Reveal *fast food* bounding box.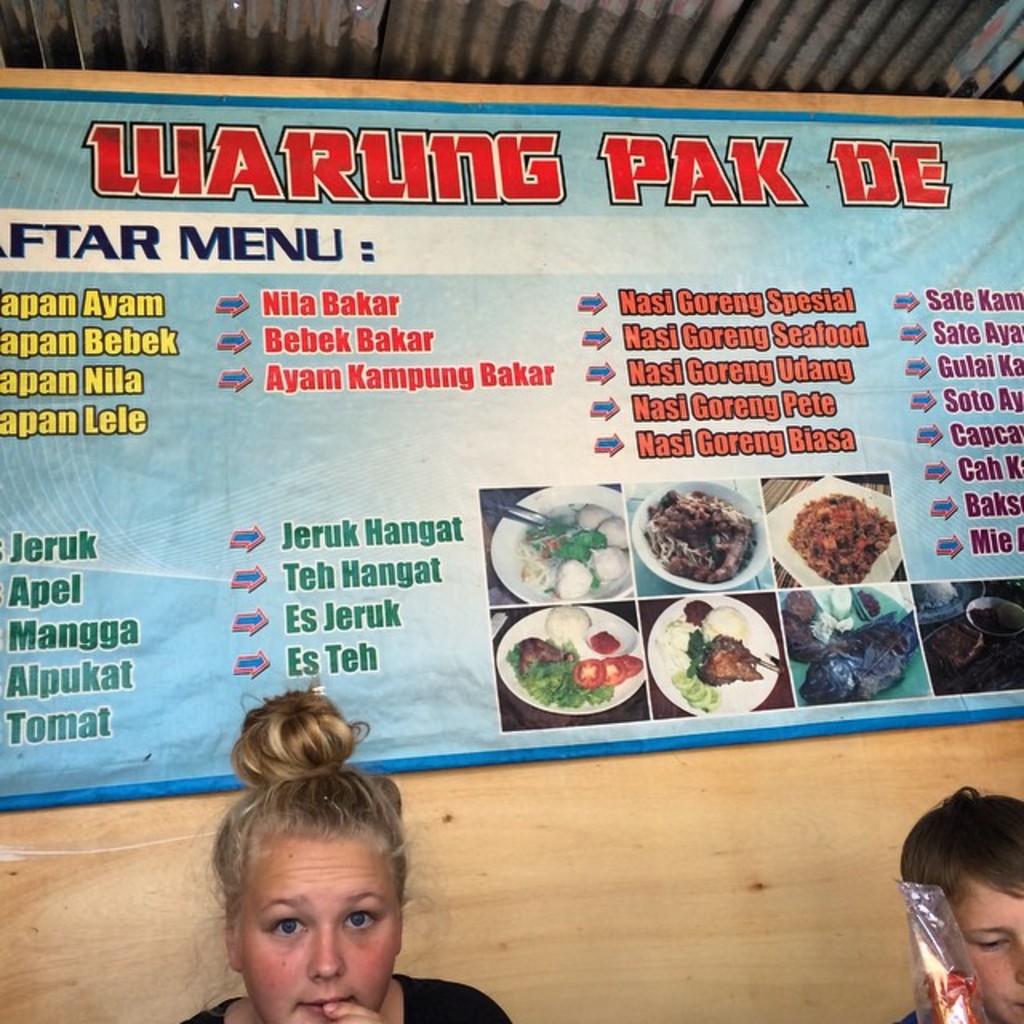
Revealed: bbox(643, 483, 766, 582).
